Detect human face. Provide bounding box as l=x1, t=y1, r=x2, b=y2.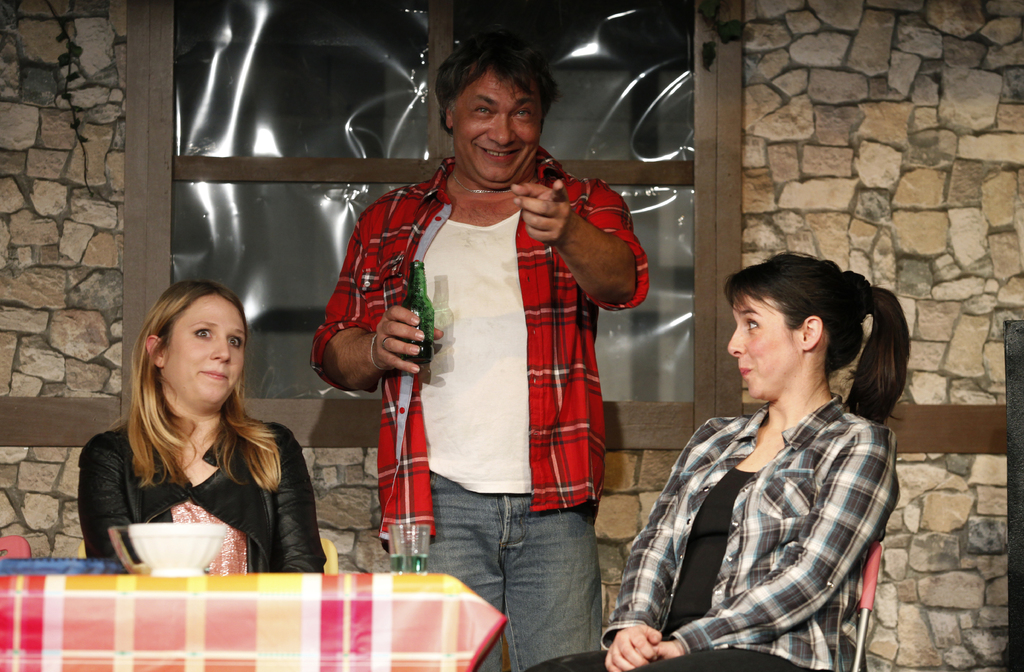
l=164, t=287, r=247, b=420.
